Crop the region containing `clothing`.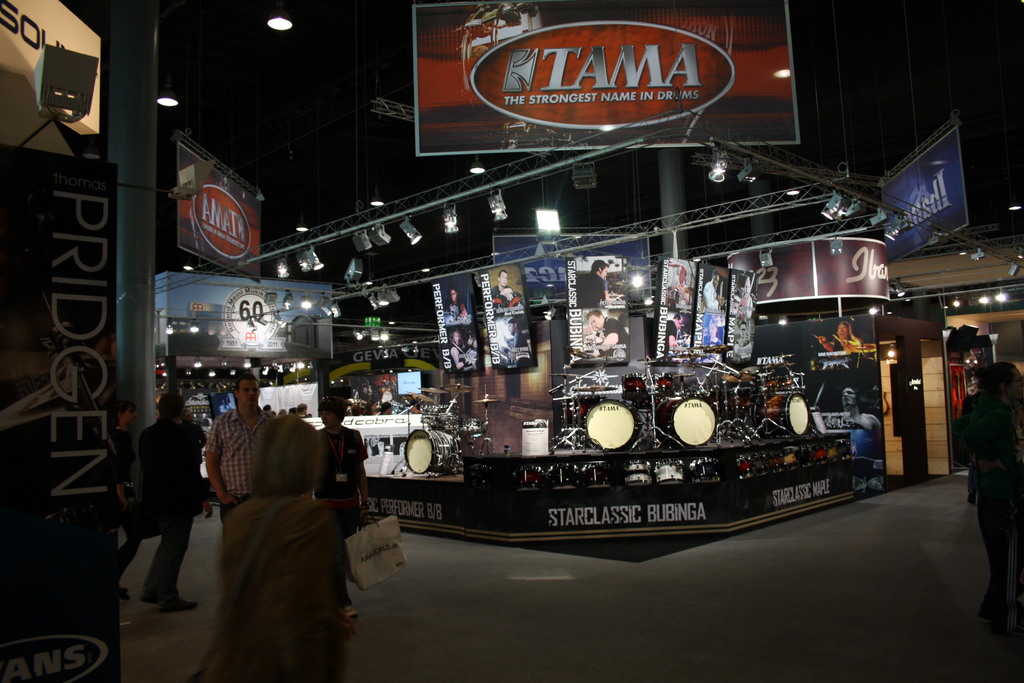
Crop region: x1=570 y1=267 x2=609 y2=309.
